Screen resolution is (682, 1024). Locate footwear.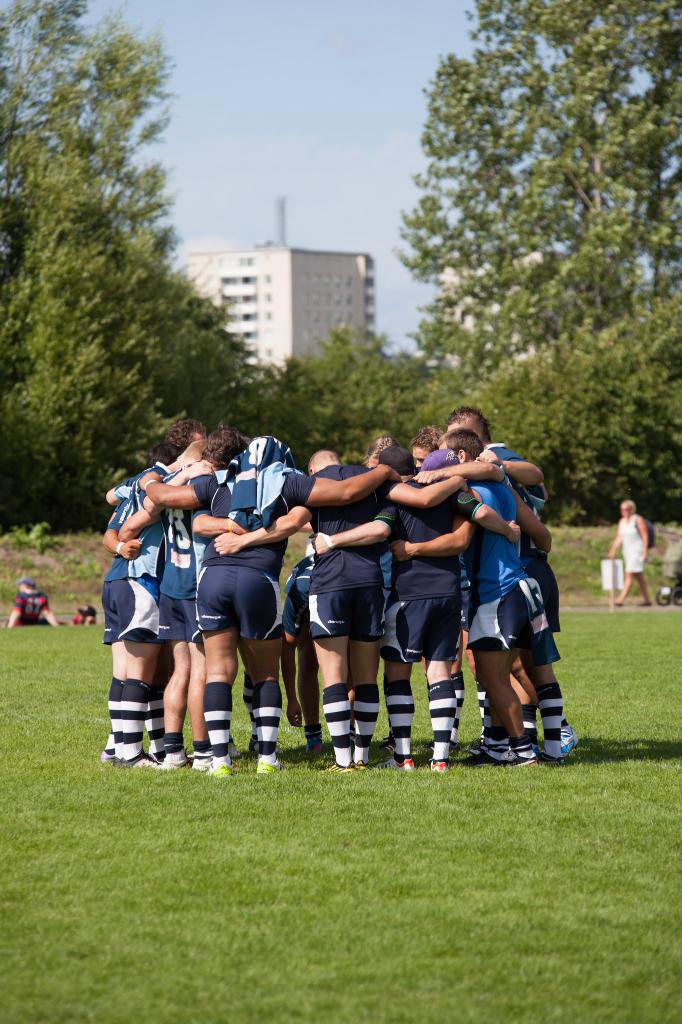
{"x1": 204, "y1": 760, "x2": 234, "y2": 783}.
